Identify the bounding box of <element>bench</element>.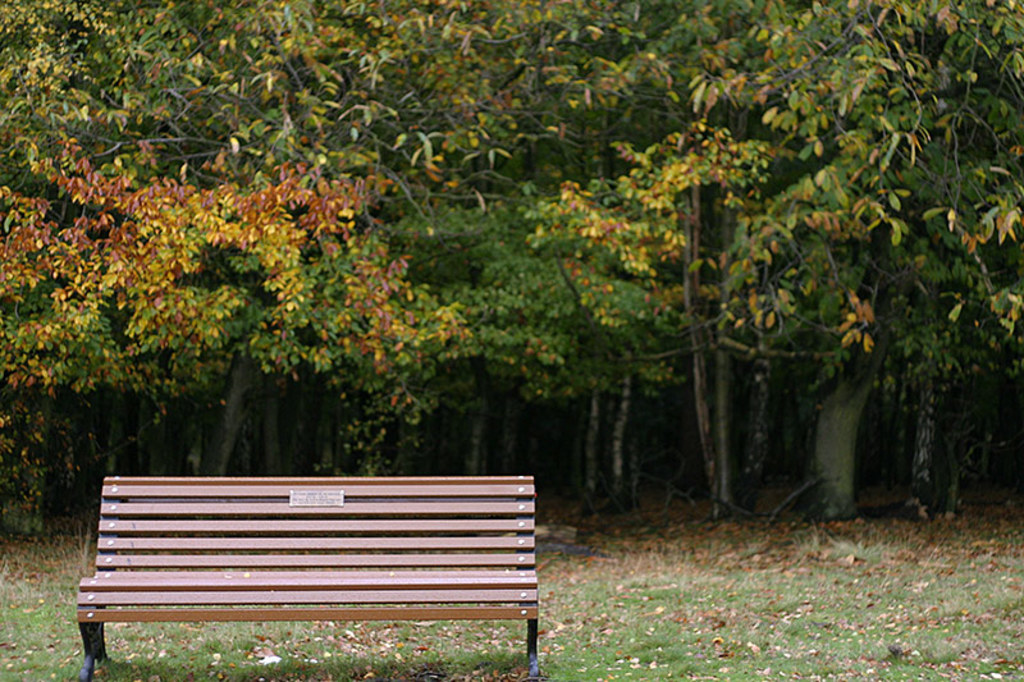
box(79, 476, 539, 681).
